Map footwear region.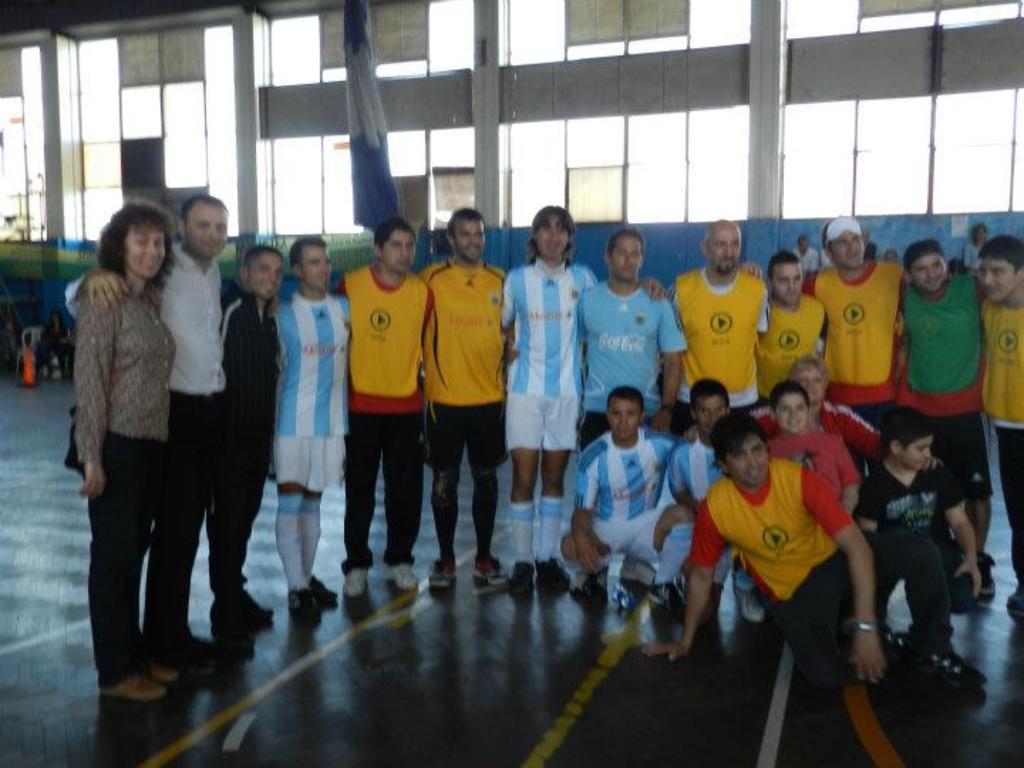
Mapped to detection(282, 586, 329, 617).
